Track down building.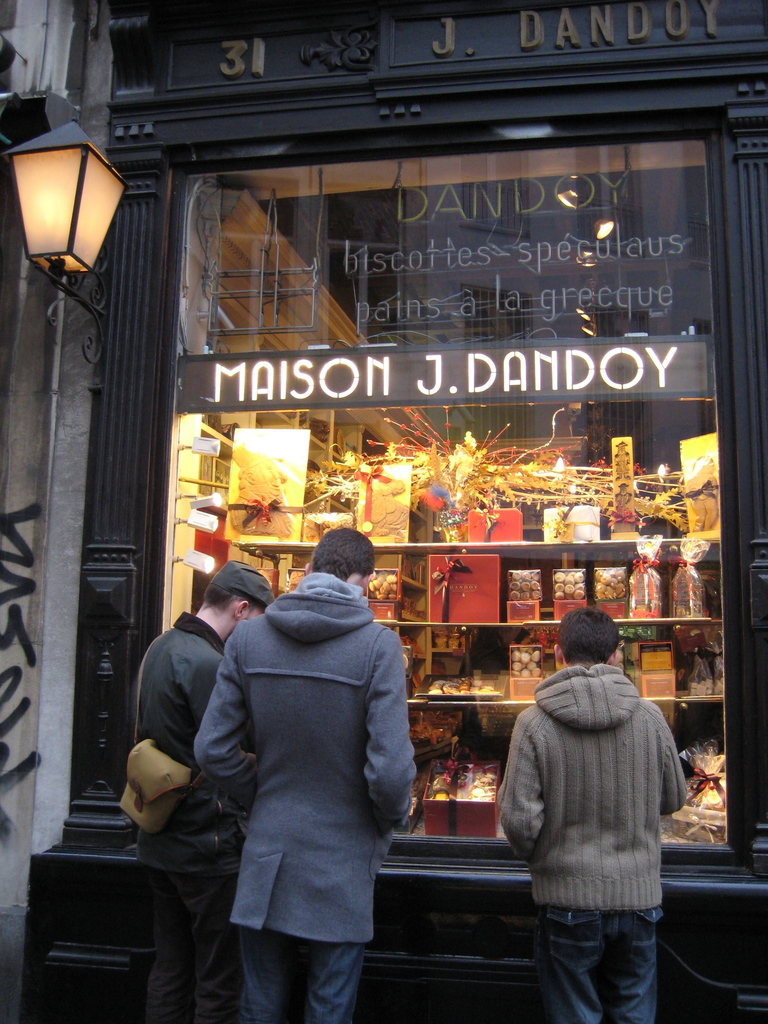
Tracked to l=0, t=0, r=767, b=1023.
